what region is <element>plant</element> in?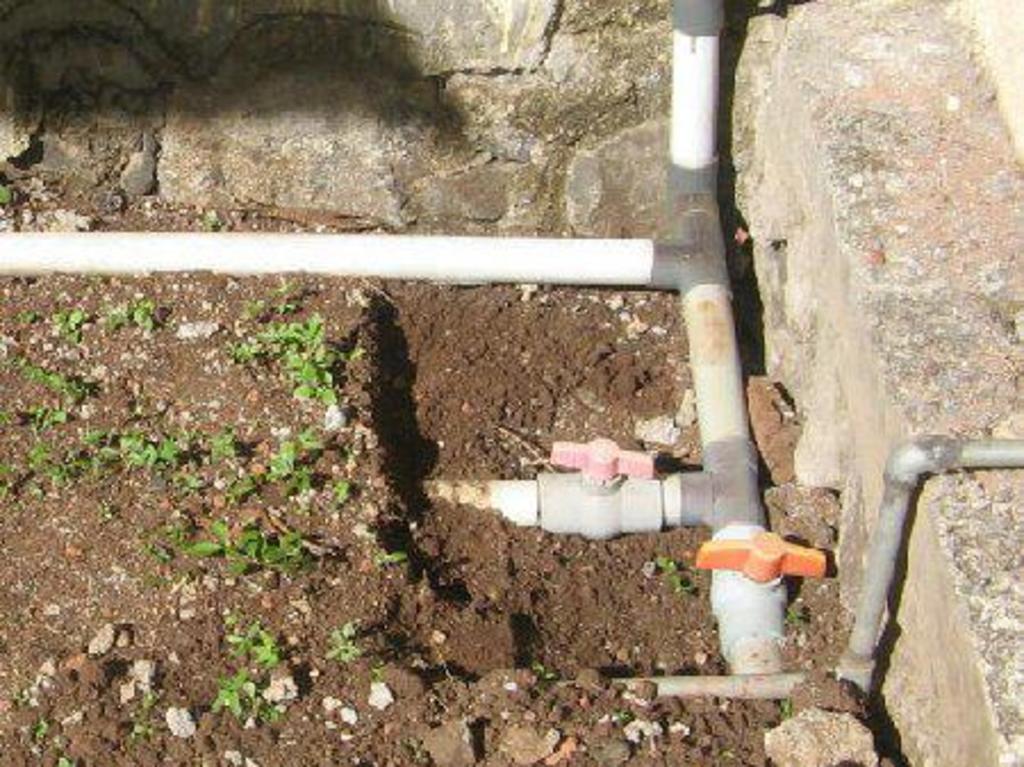
BBox(335, 478, 350, 503).
